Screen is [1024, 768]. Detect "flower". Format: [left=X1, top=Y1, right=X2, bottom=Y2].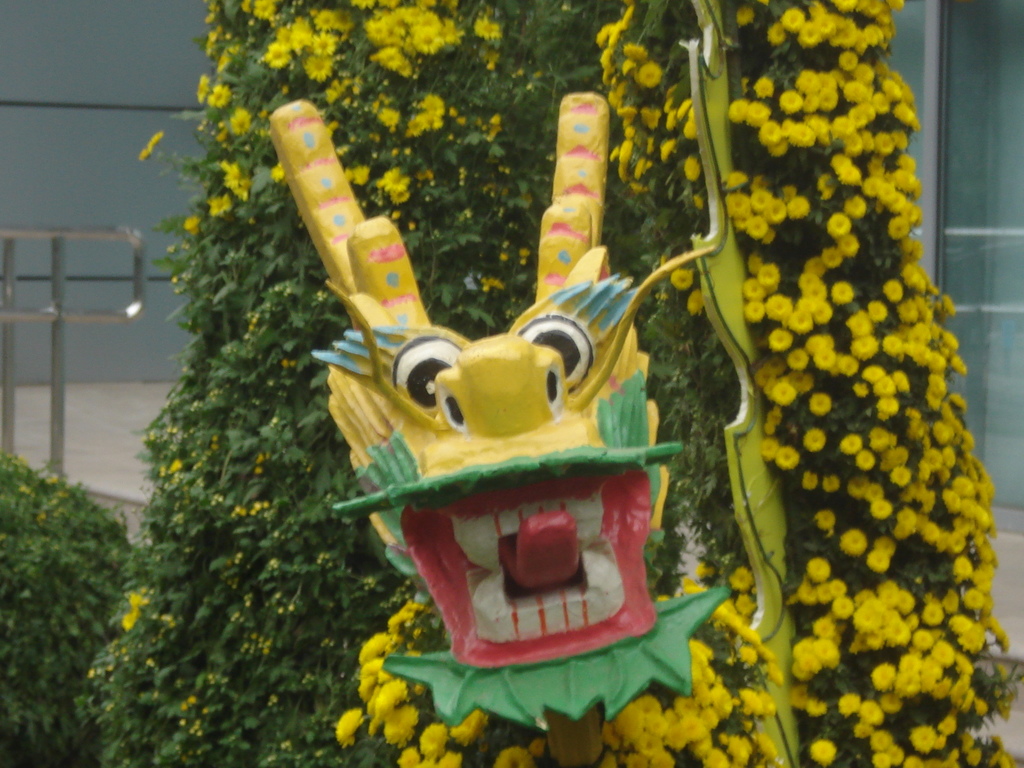
[left=730, top=569, right=752, bottom=594].
